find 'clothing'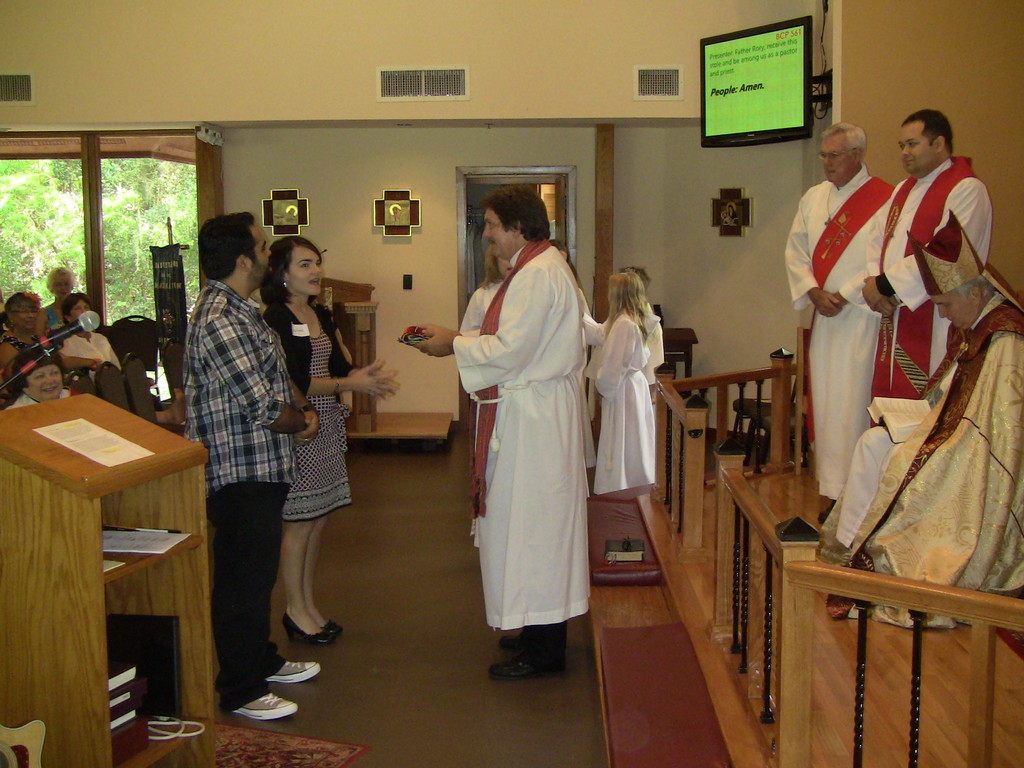
(left=180, top=265, right=304, bottom=723)
